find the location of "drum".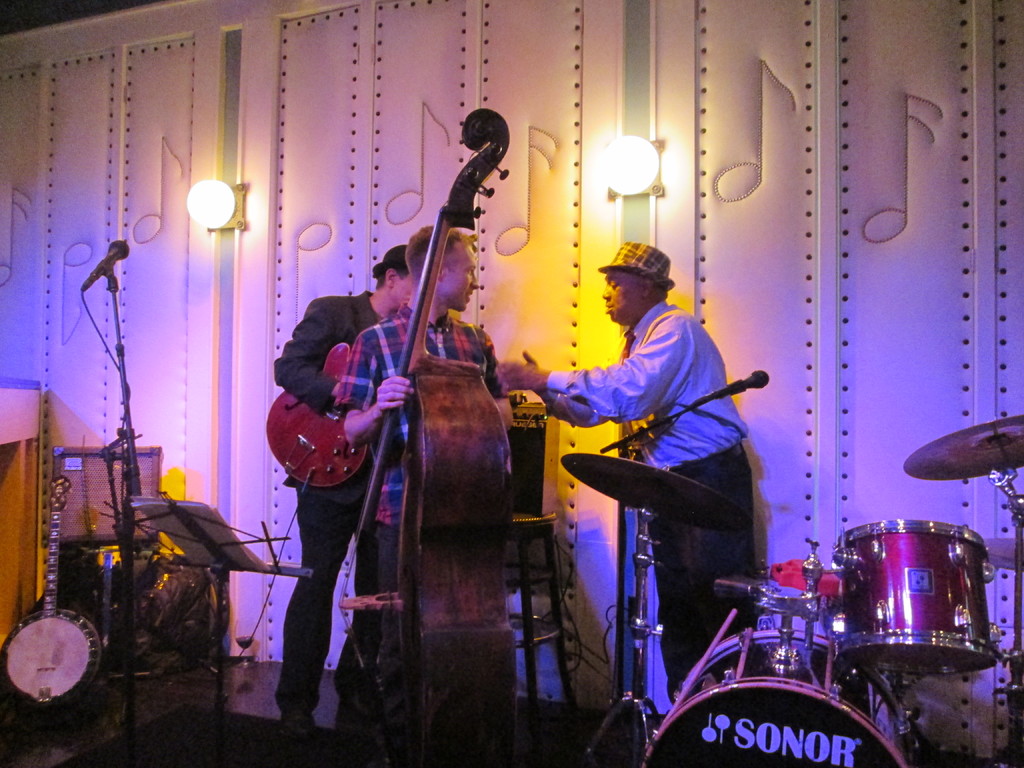
Location: select_region(641, 634, 913, 767).
